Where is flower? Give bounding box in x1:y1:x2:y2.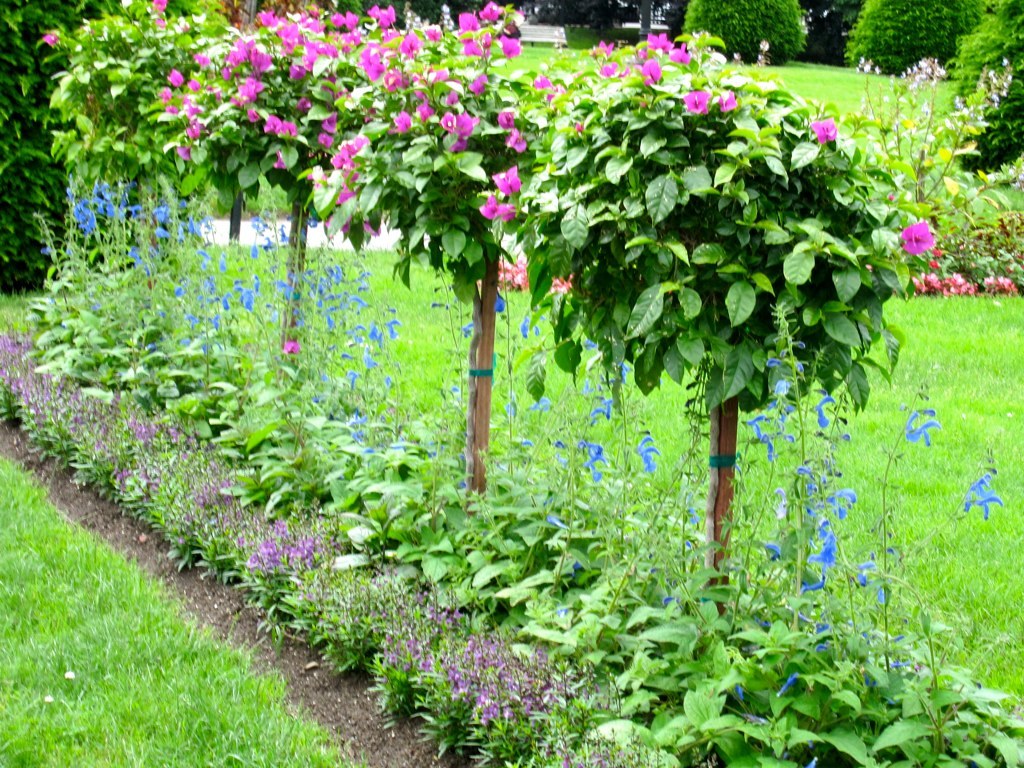
148:14:166:28.
